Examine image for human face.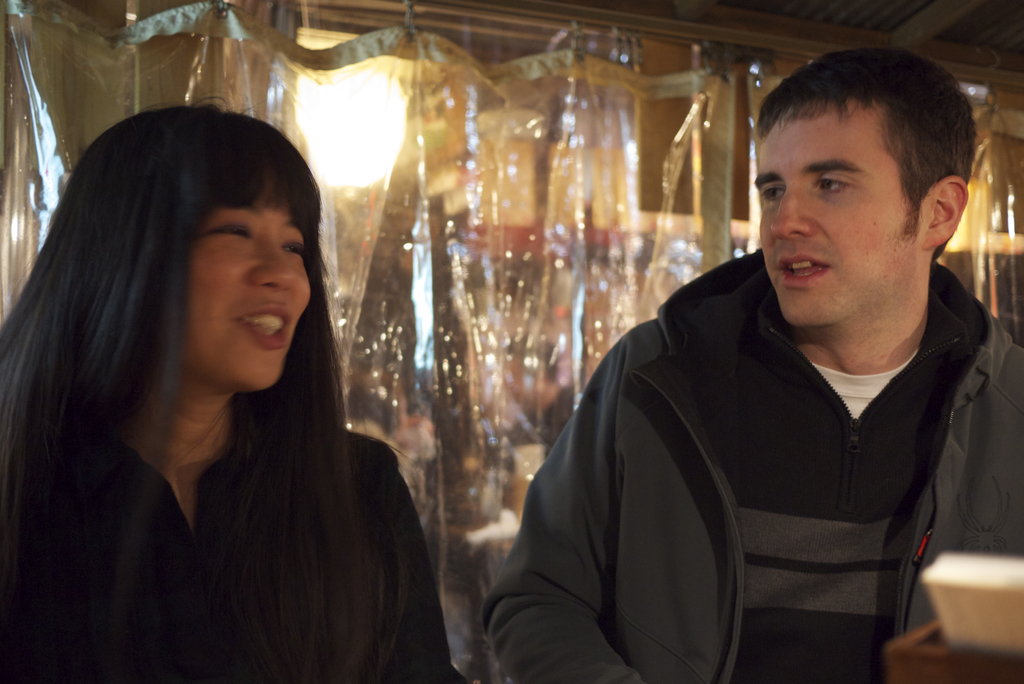
Examination result: box(755, 97, 925, 330).
